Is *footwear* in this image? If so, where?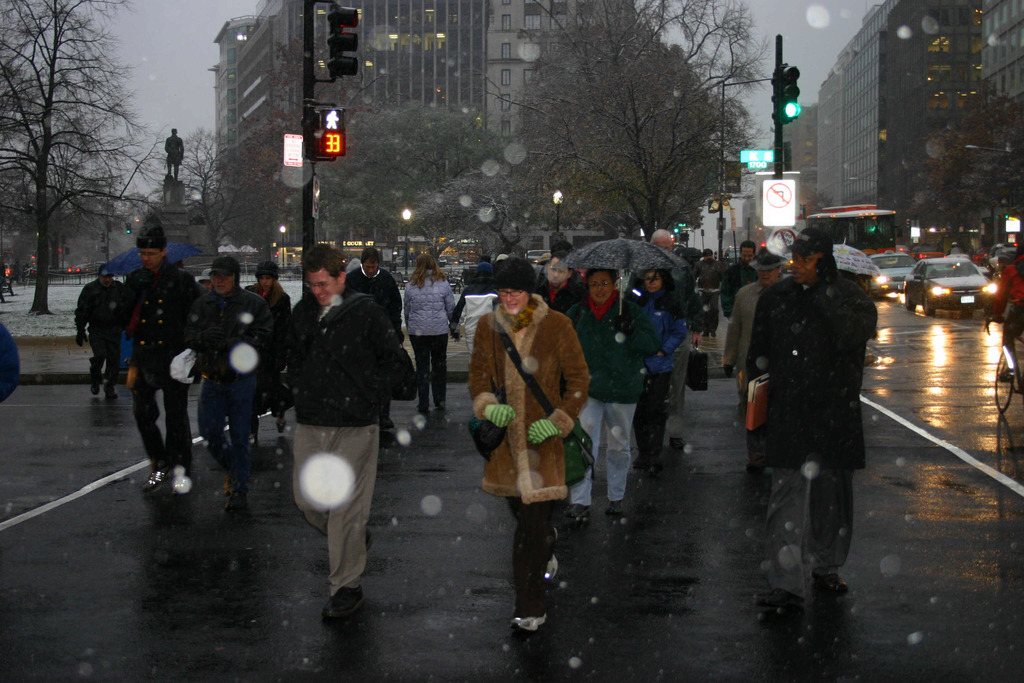
Yes, at BBox(221, 472, 234, 497).
